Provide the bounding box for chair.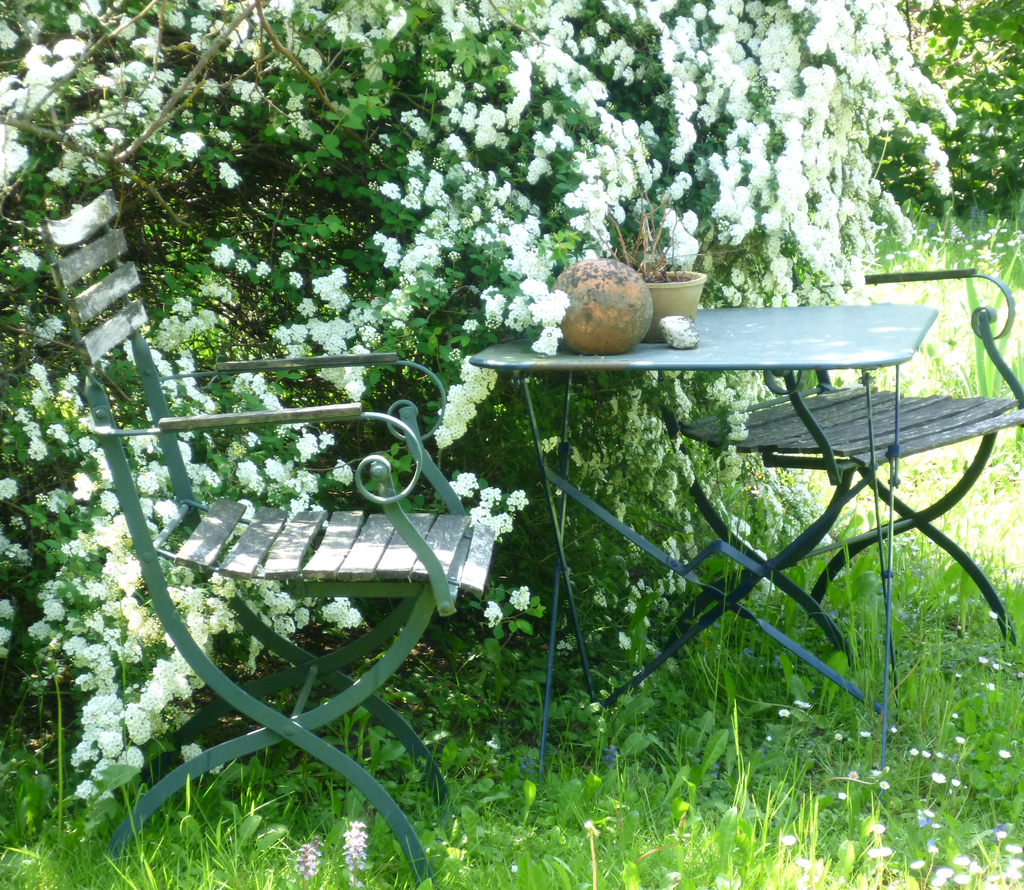
locate(41, 159, 508, 883).
